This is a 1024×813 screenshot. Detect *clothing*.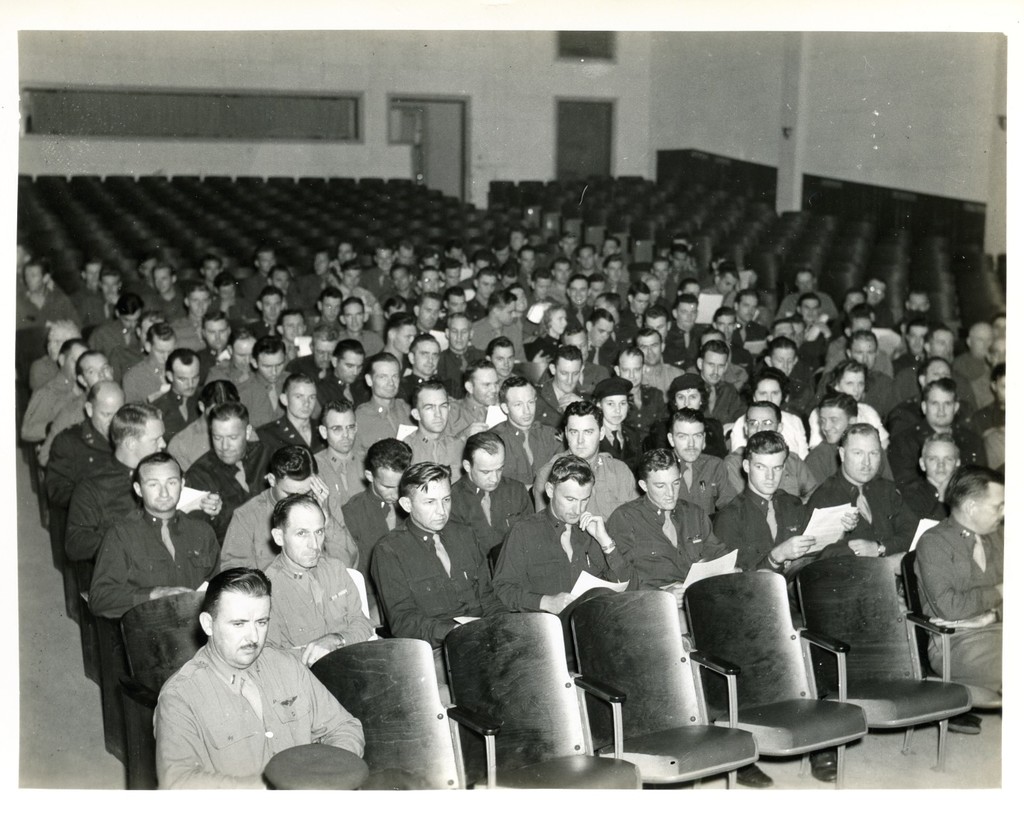
542/375/596/420.
